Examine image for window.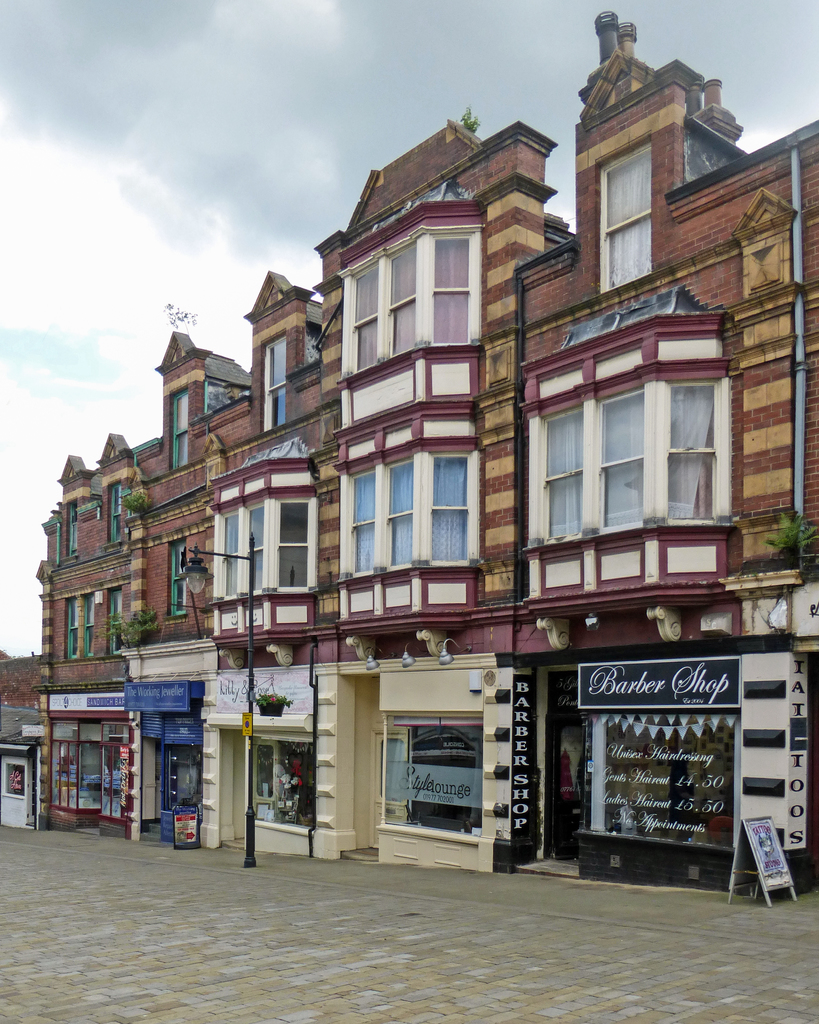
Examination result: [175,390,193,470].
